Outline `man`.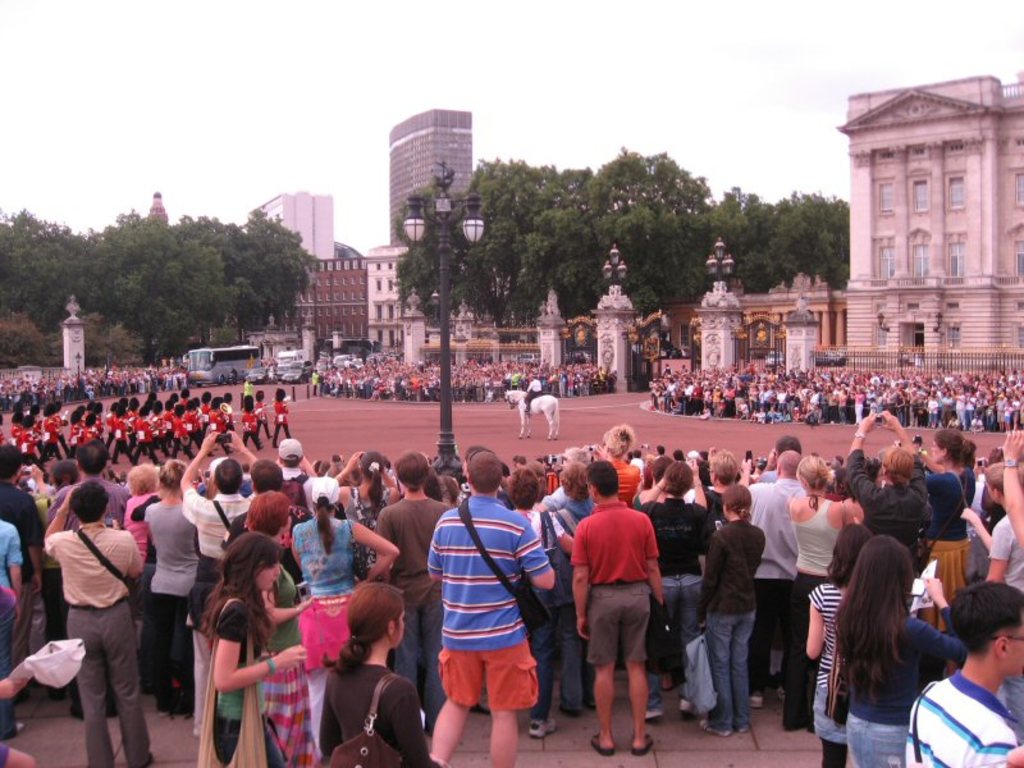
Outline: x1=0 y1=444 x2=36 y2=667.
